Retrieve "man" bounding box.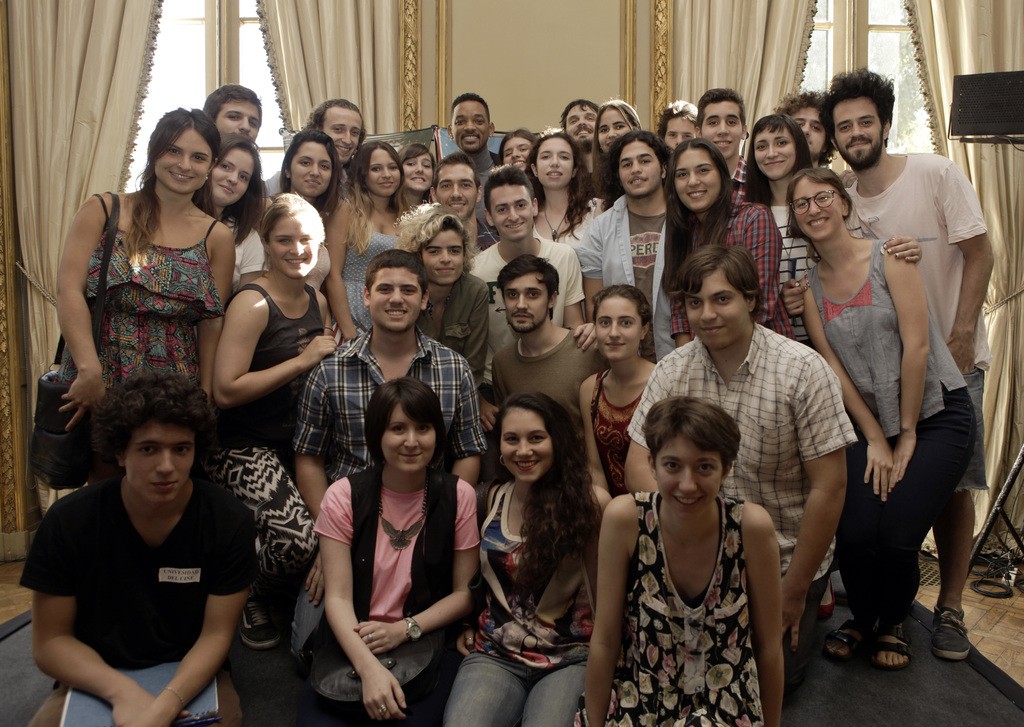
Bounding box: l=557, t=100, r=600, b=160.
